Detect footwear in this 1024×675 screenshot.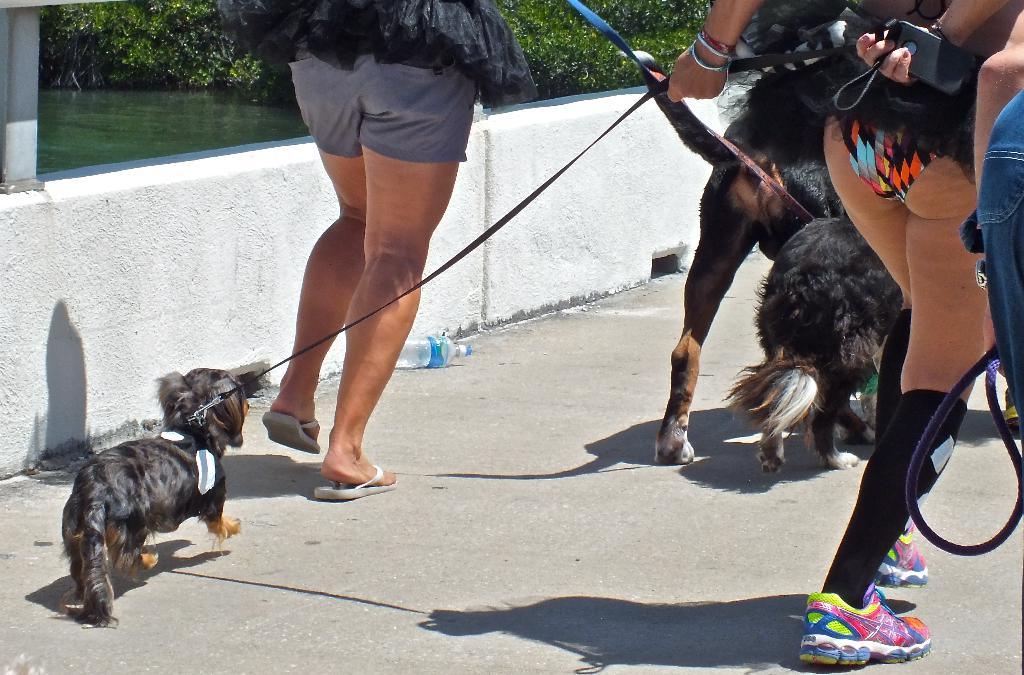
Detection: (812,590,928,665).
